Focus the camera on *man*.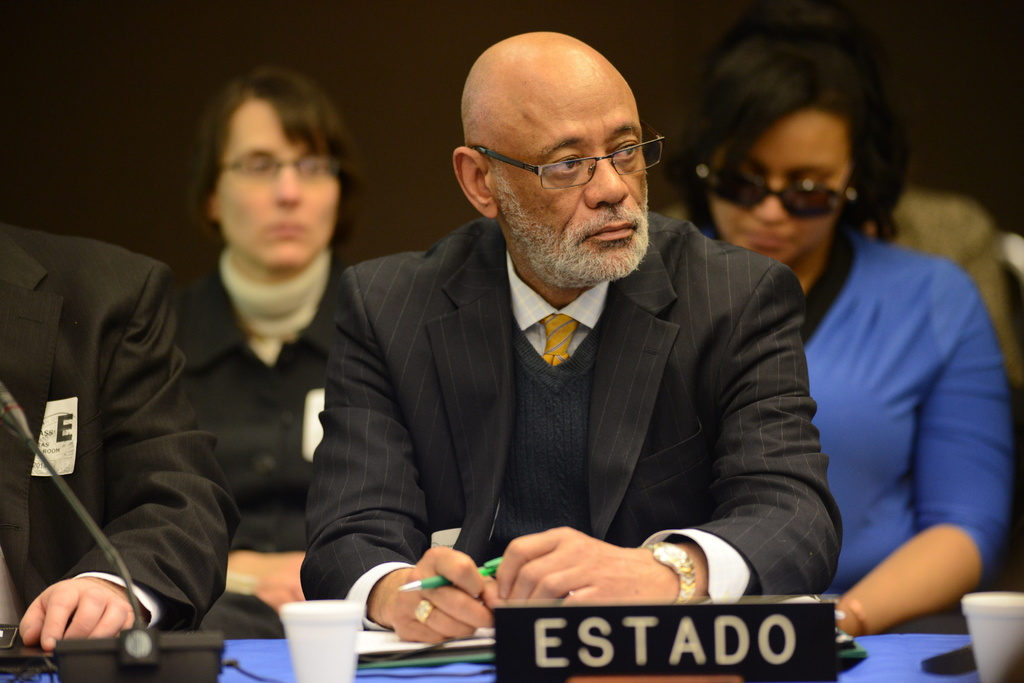
Focus region: 300/32/845/648.
